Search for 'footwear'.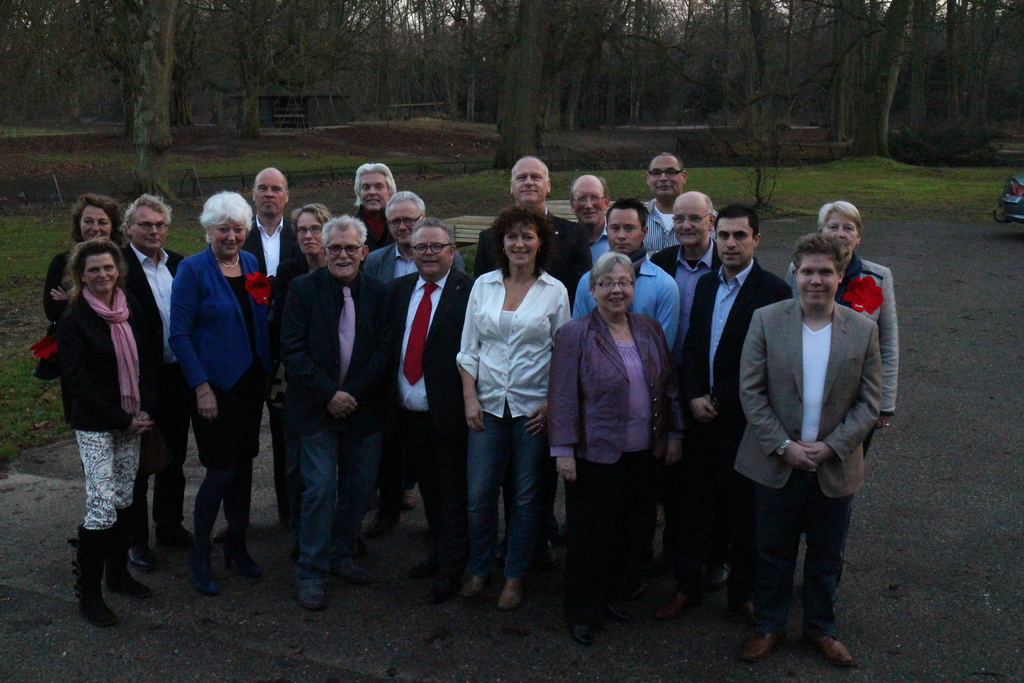
Found at left=803, top=637, right=854, bottom=666.
